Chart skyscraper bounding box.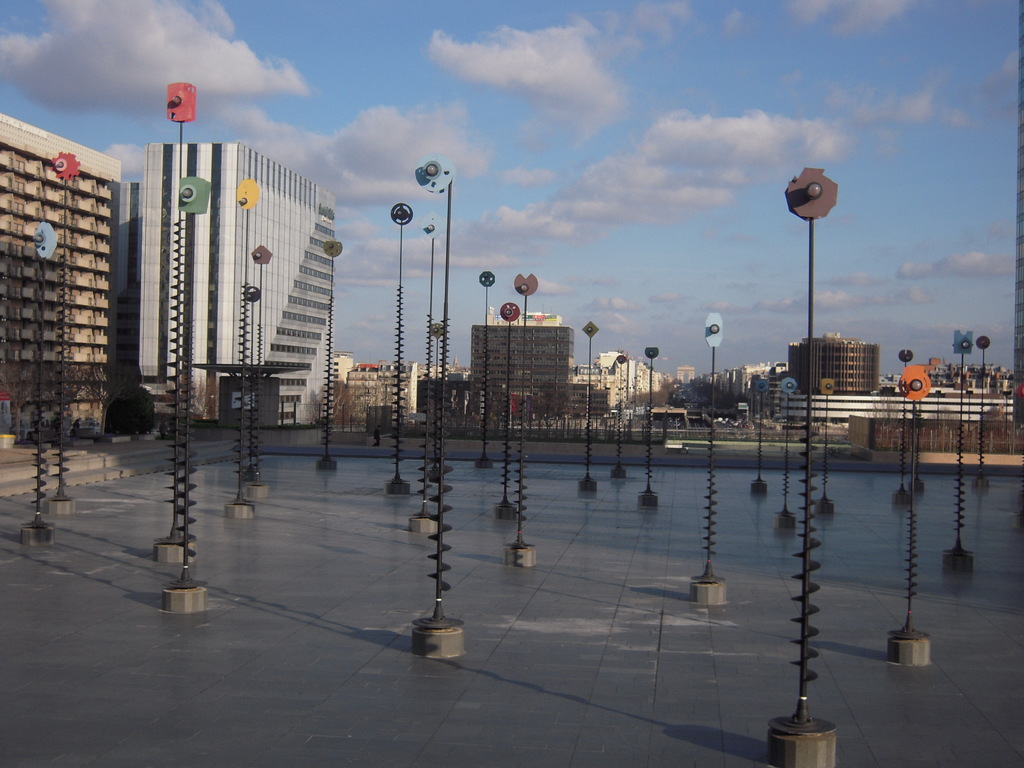
Charted: pyautogui.locateOnScreen(12, 109, 126, 450).
